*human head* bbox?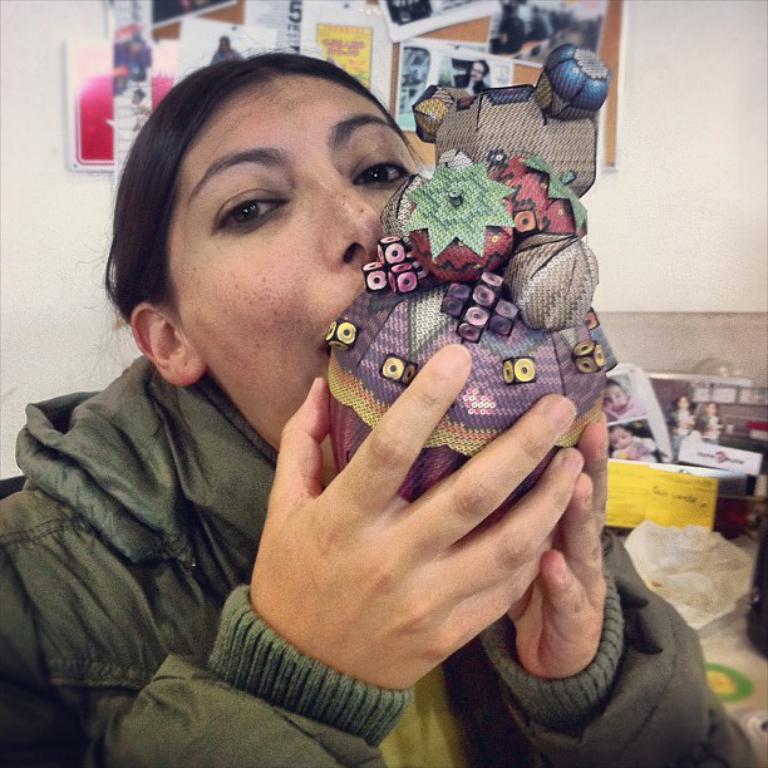
<box>607,425,632,451</box>
